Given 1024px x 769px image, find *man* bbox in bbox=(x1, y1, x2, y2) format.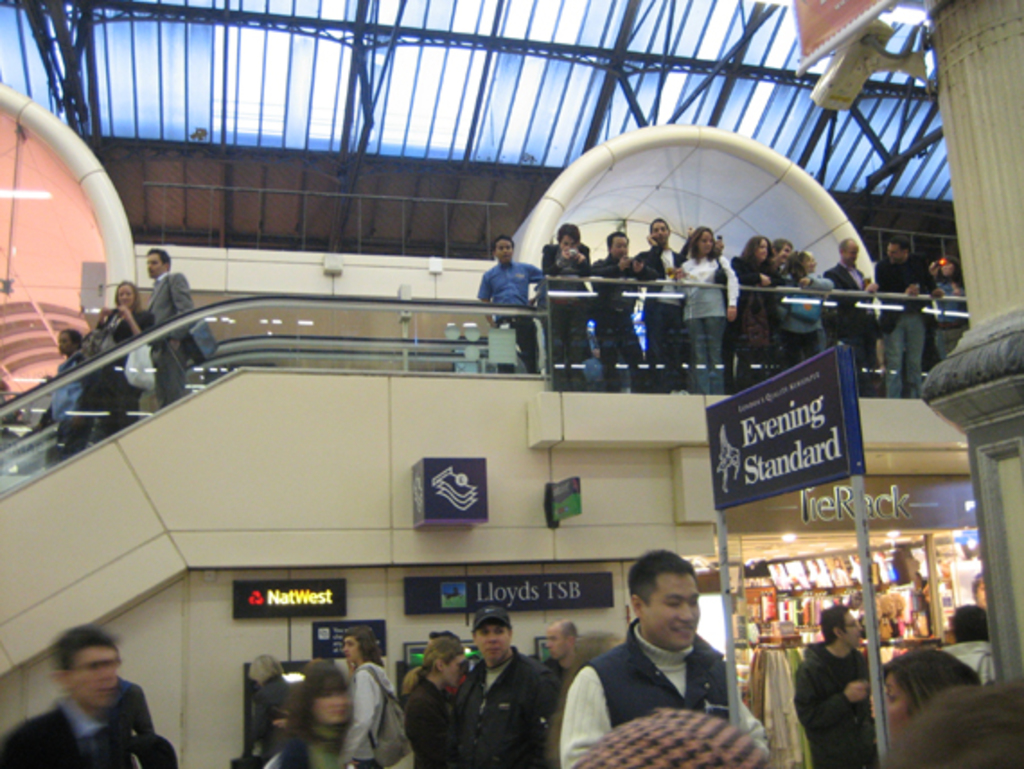
bbox=(932, 604, 1008, 681).
